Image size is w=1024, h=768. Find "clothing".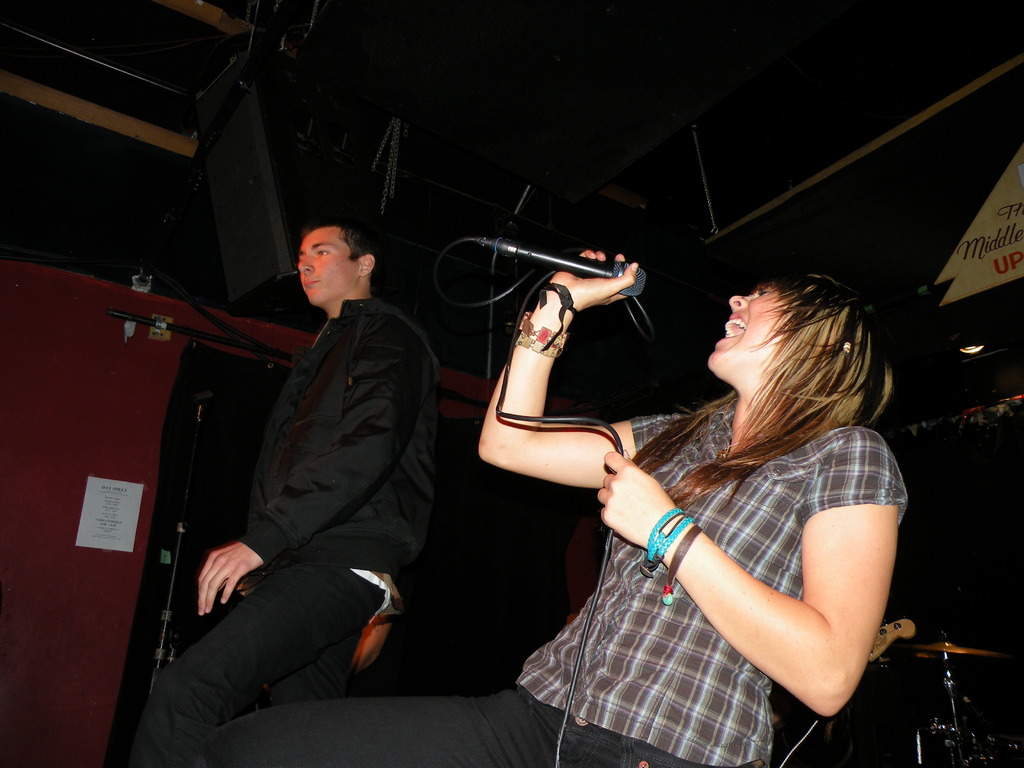
left=135, top=297, right=446, bottom=767.
